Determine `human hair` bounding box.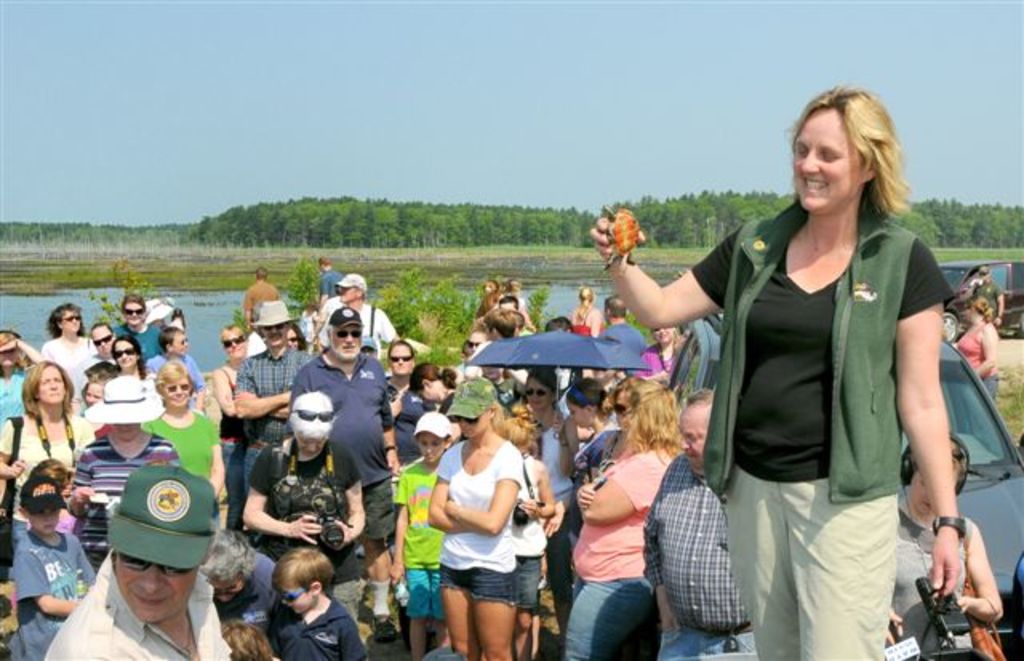
Determined: box=[0, 330, 21, 349].
